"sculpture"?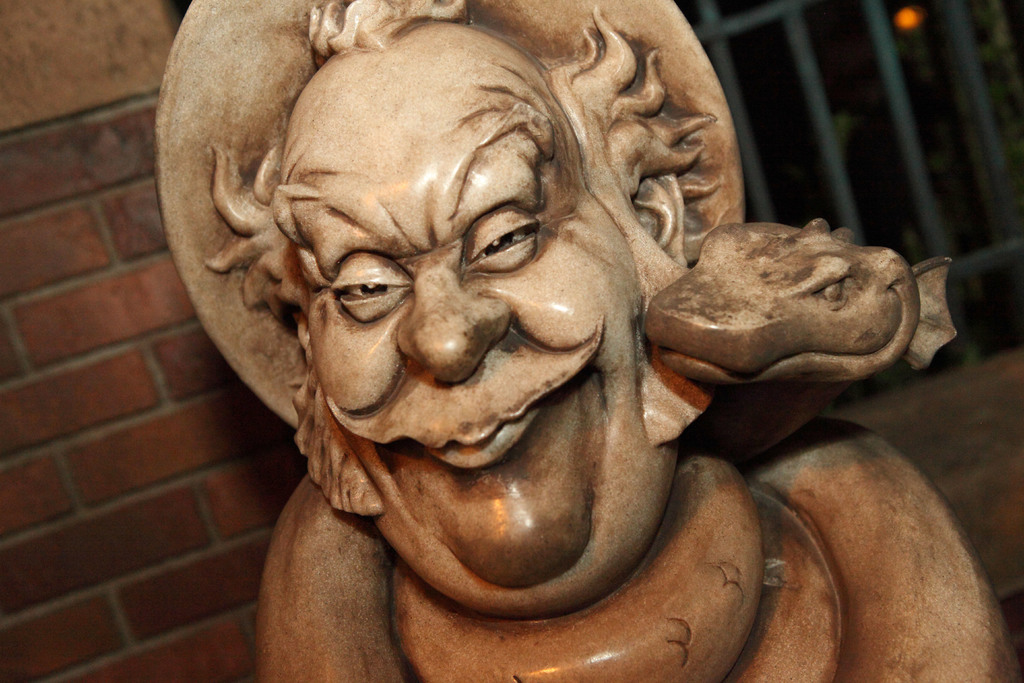
bbox(129, 14, 905, 679)
